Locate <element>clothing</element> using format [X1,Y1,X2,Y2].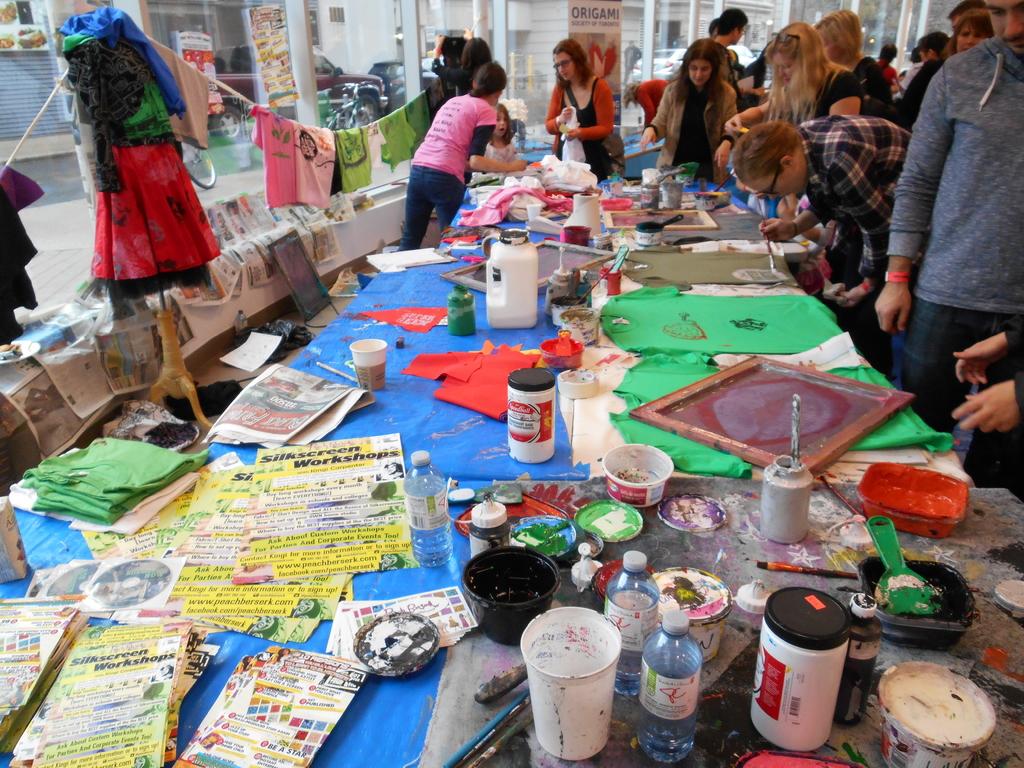
[548,70,618,184].
